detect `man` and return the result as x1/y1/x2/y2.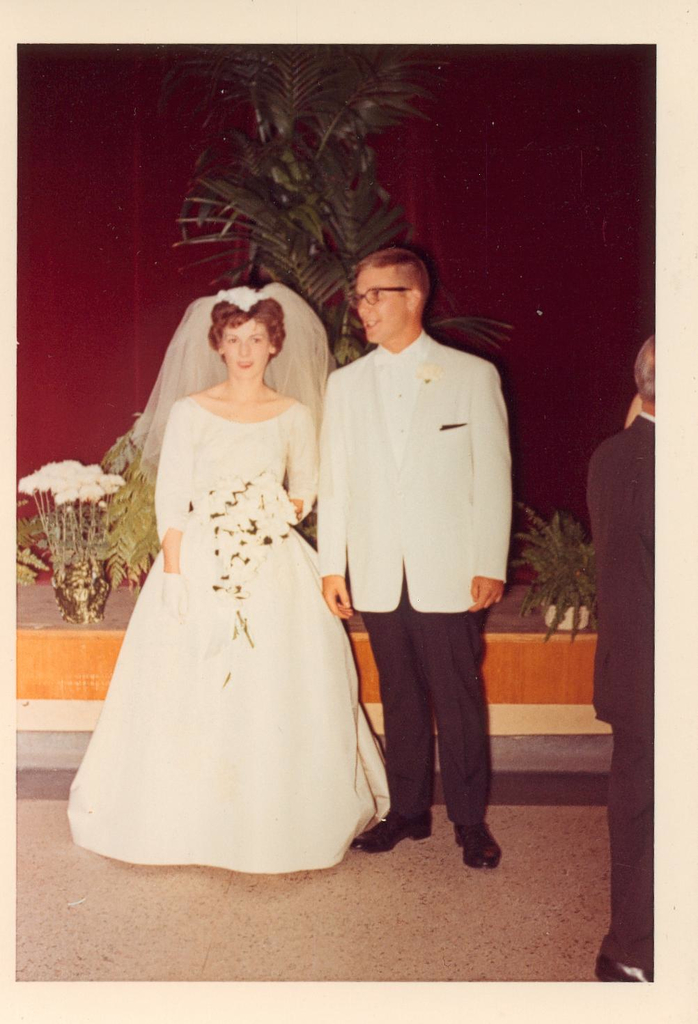
307/246/524/867.
